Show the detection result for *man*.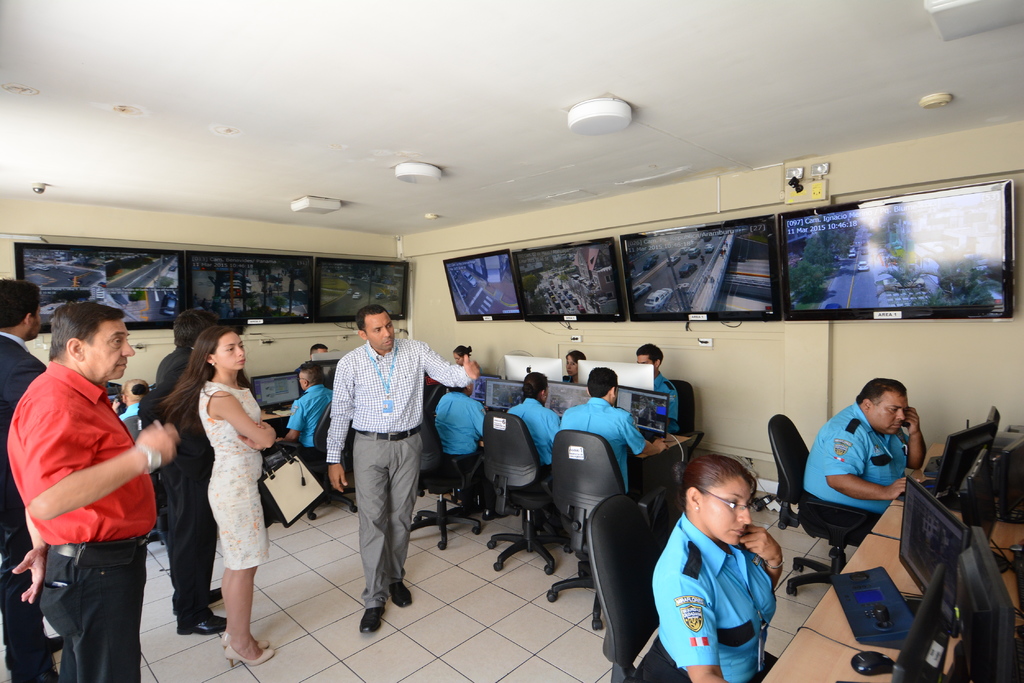
detection(319, 302, 480, 635).
